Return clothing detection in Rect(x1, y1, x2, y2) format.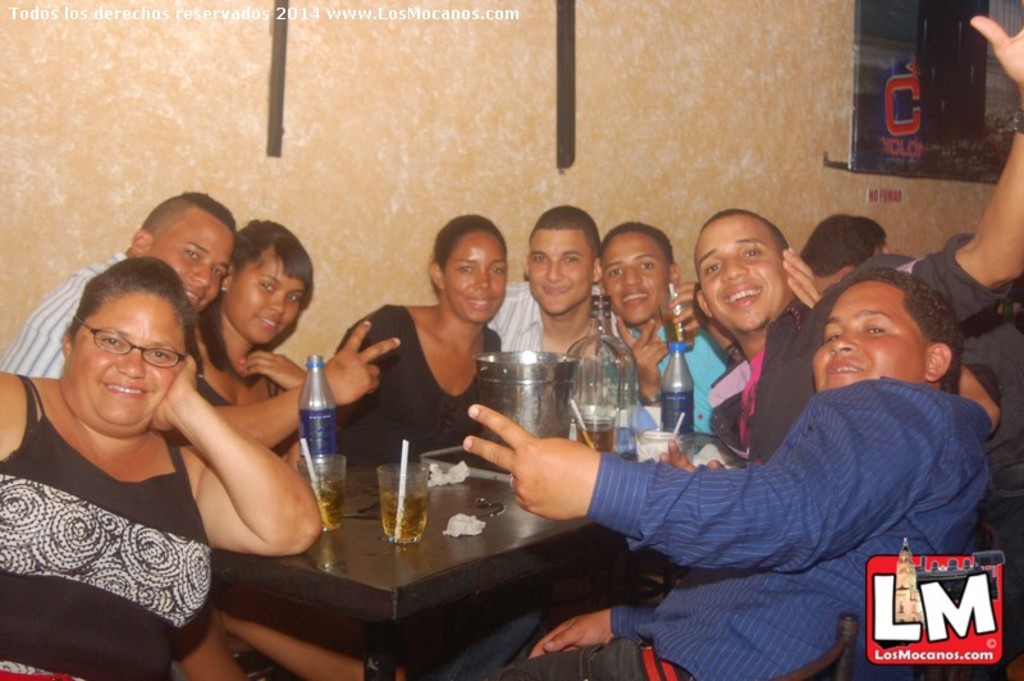
Rect(709, 230, 1021, 475).
